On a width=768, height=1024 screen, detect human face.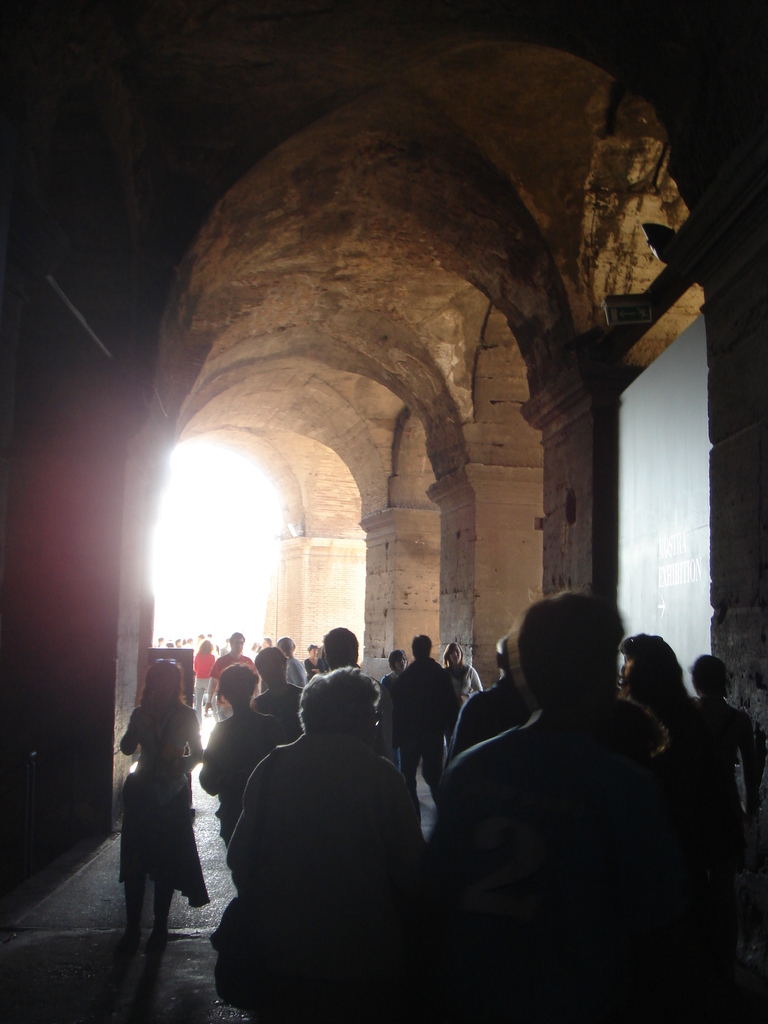
BBox(232, 636, 244, 655).
